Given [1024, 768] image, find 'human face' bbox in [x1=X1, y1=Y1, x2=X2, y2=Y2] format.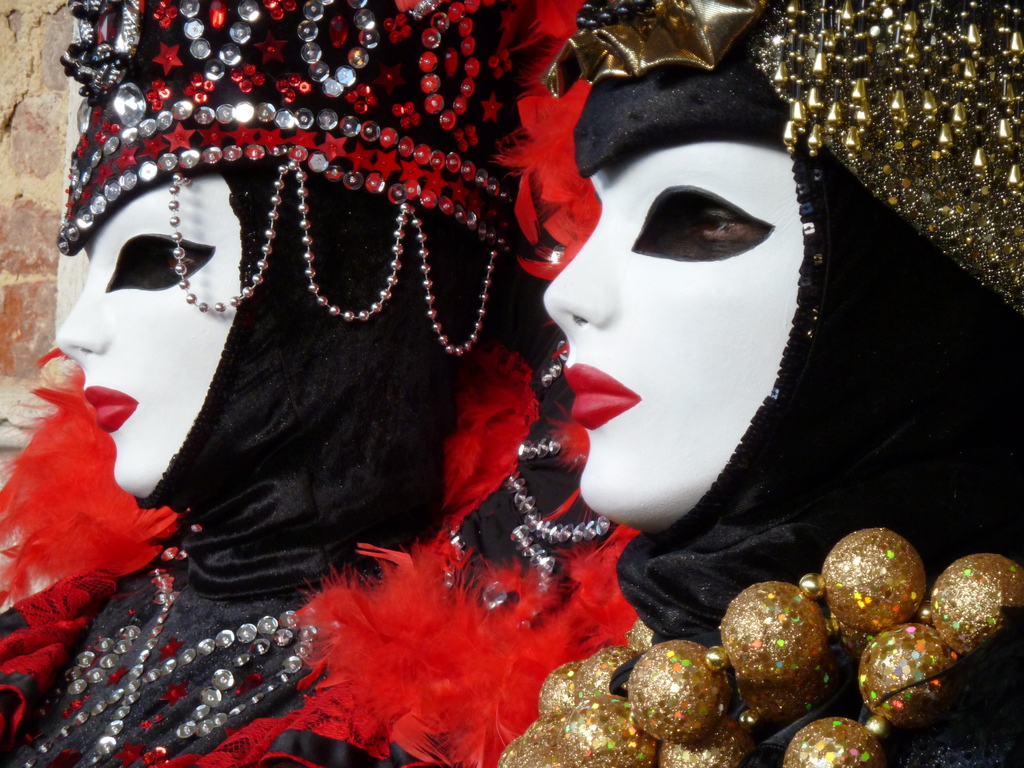
[x1=543, y1=154, x2=785, y2=546].
